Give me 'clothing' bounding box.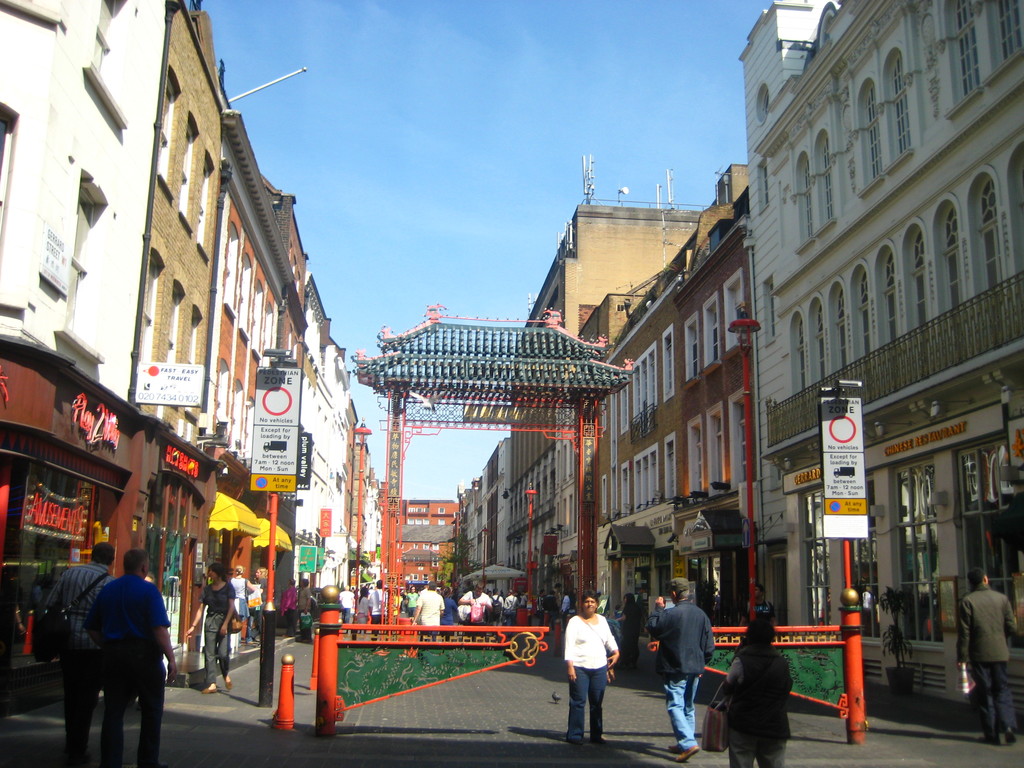
rect(251, 577, 267, 637).
